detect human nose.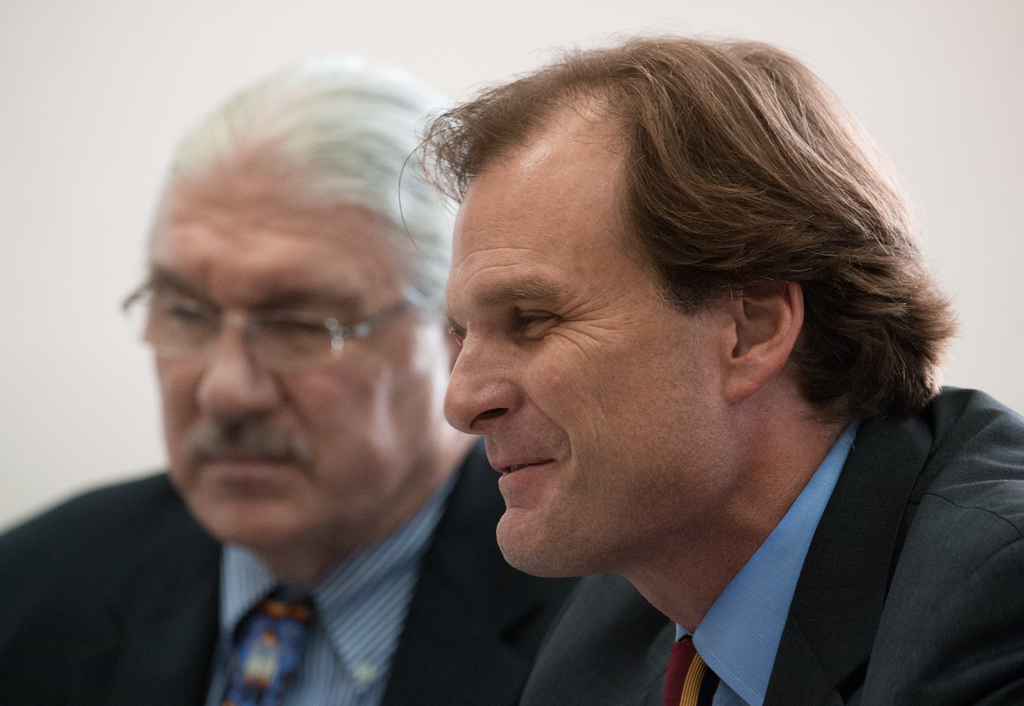
Detected at box(194, 316, 282, 421).
